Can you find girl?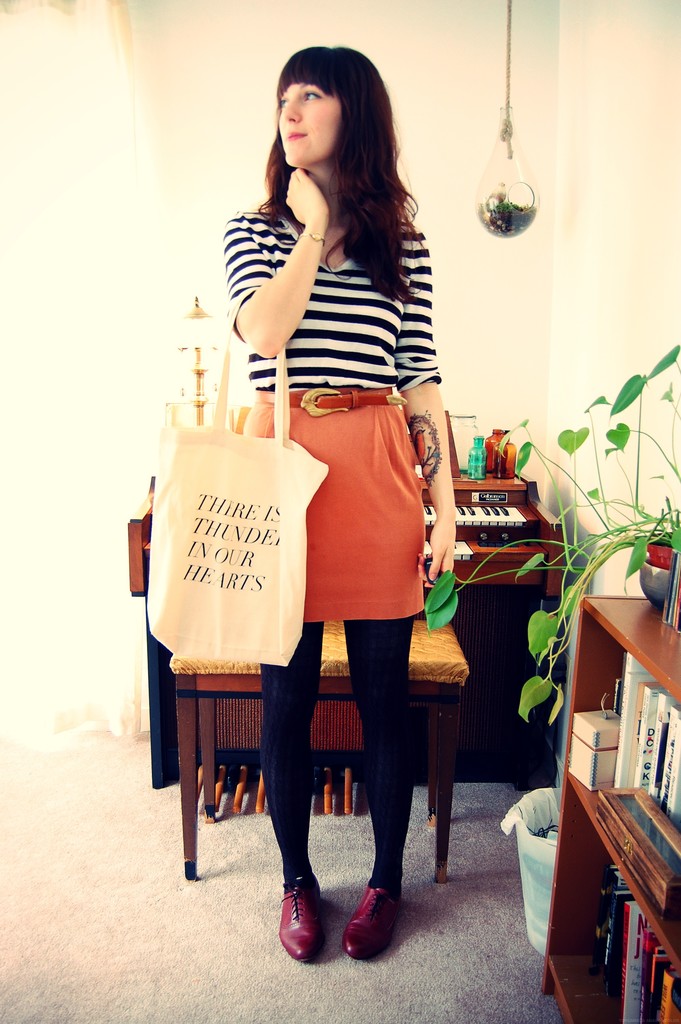
Yes, bounding box: 217/42/462/960.
